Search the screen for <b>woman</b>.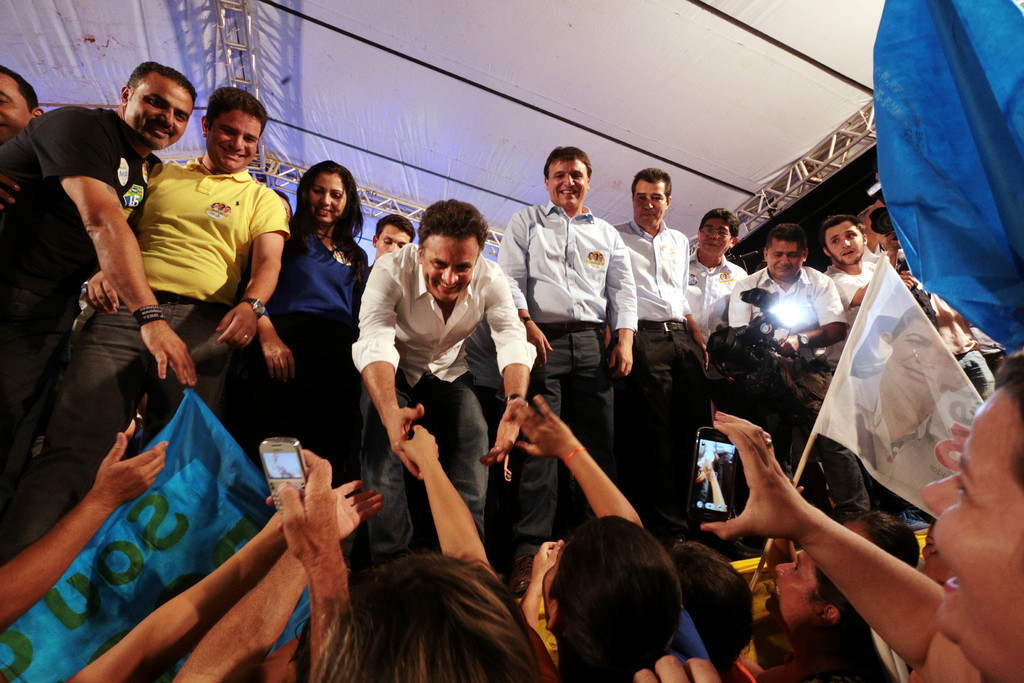
Found at locate(316, 419, 562, 682).
